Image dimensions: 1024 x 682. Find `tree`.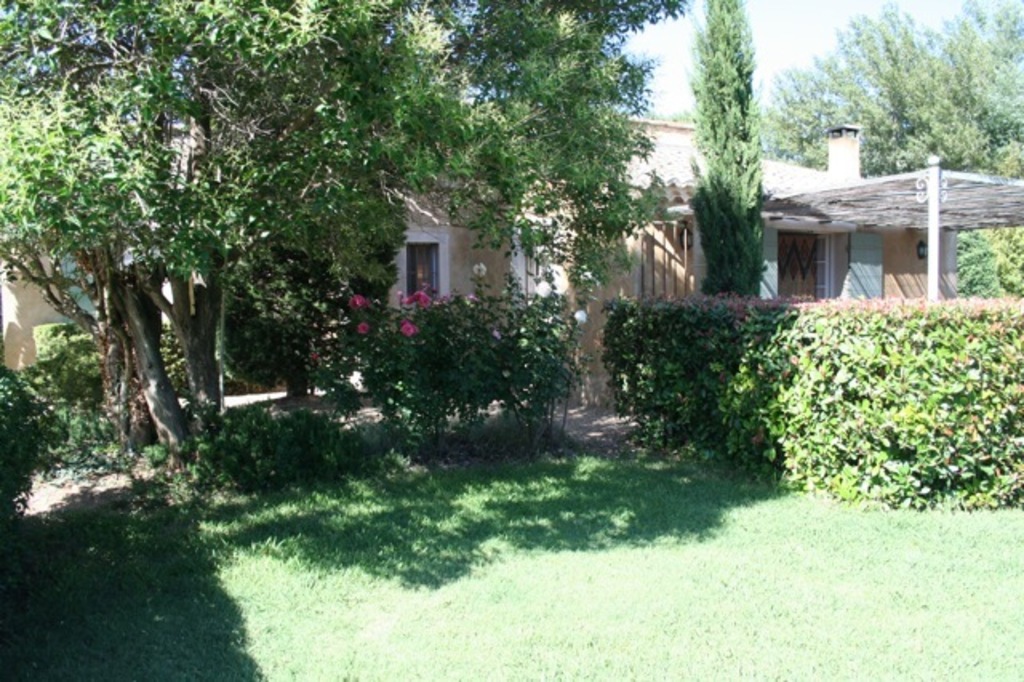
[x1=2, y1=0, x2=670, y2=479].
